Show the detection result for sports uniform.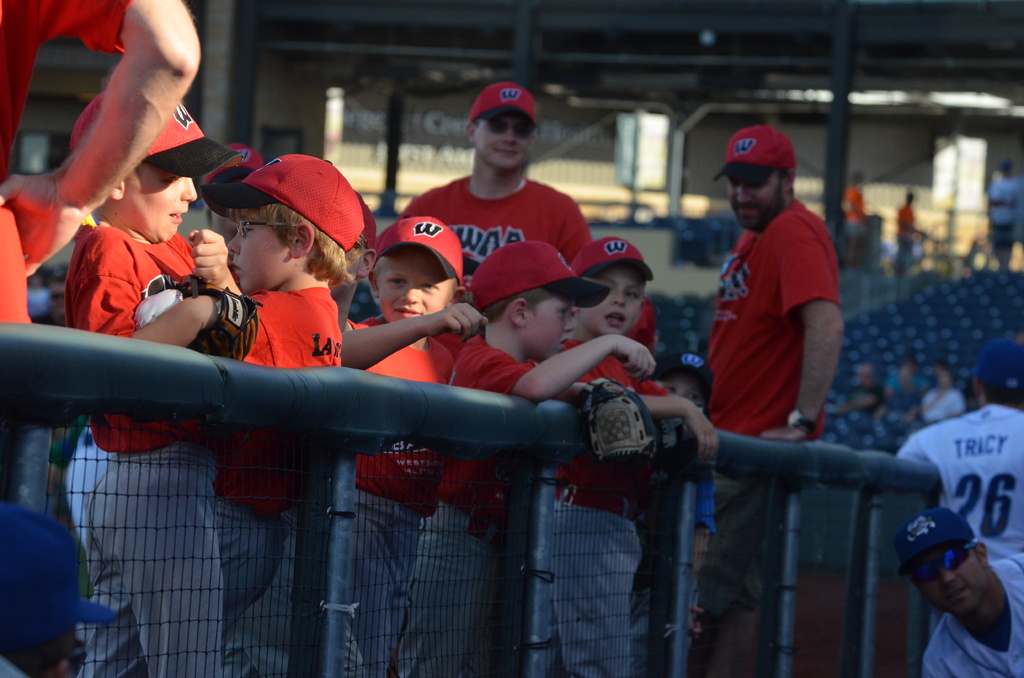
{"left": 365, "top": 76, "right": 610, "bottom": 320}.
